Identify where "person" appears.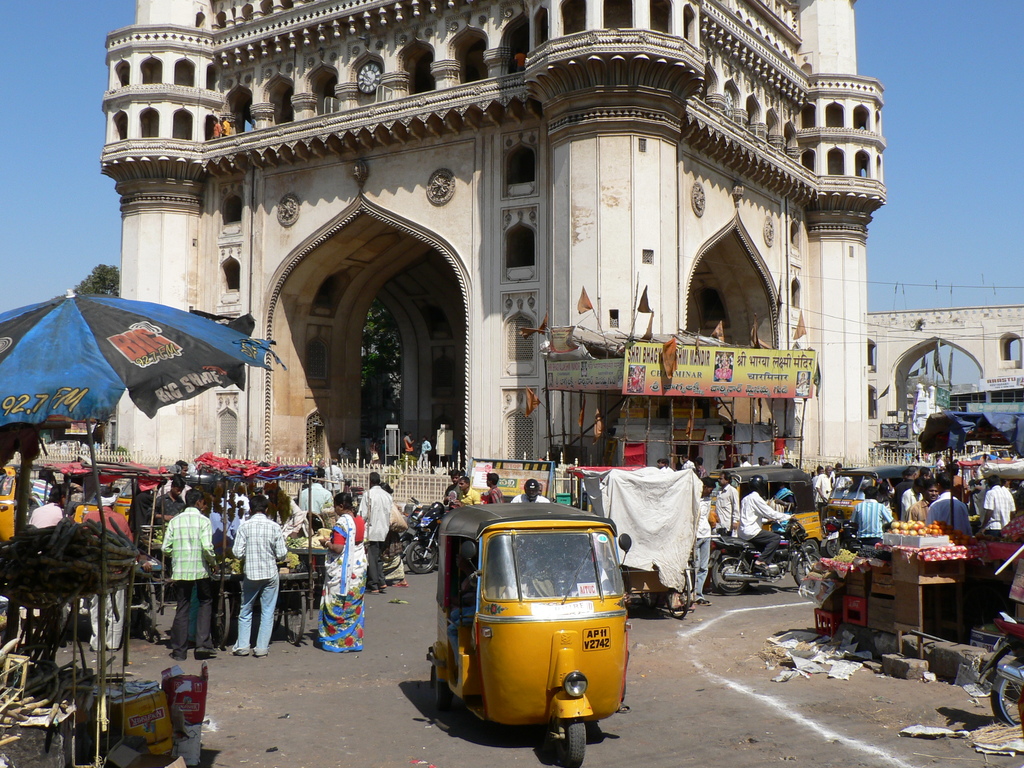
Appears at select_region(478, 474, 506, 504).
